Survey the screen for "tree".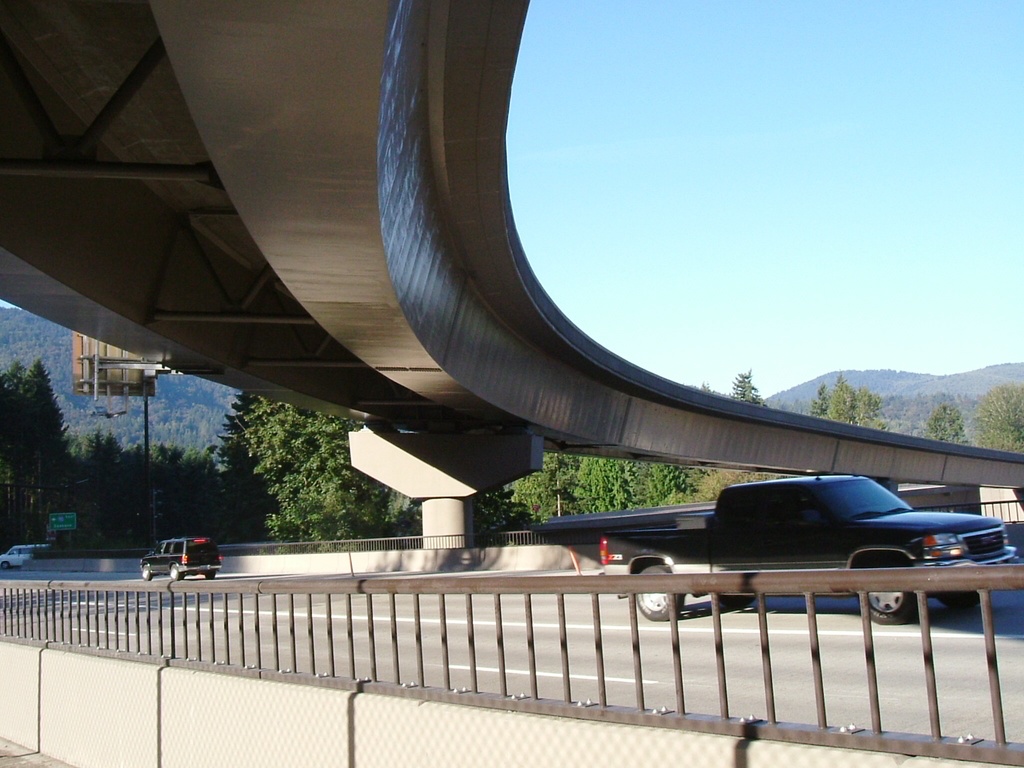
Survey found: detection(965, 383, 1023, 452).
